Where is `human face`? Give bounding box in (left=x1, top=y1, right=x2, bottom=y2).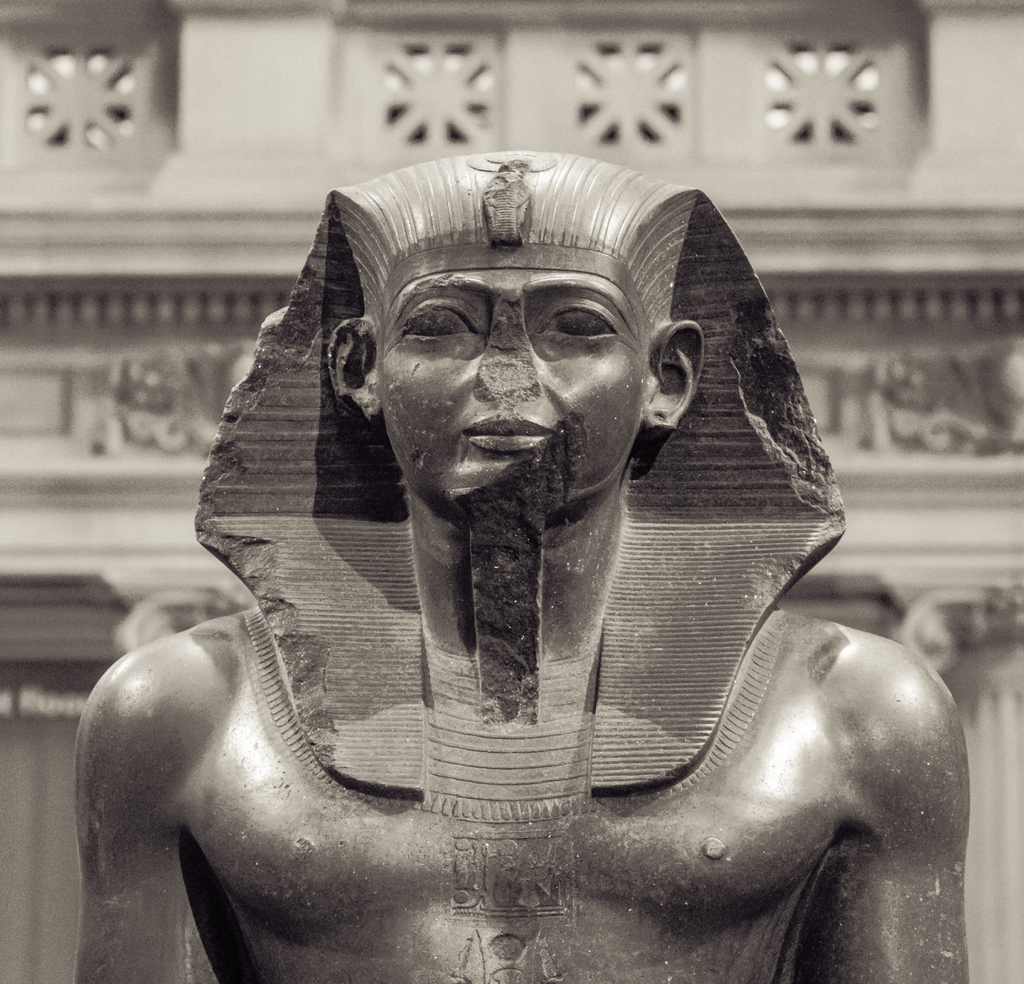
(left=380, top=268, right=656, bottom=515).
